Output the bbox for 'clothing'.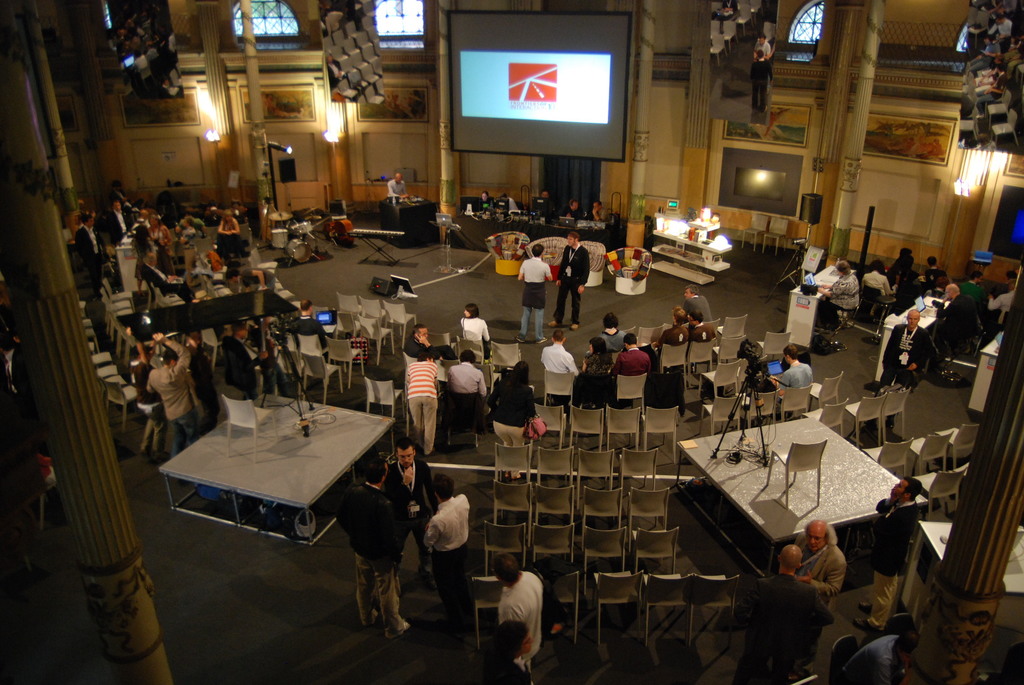
572,367,621,418.
